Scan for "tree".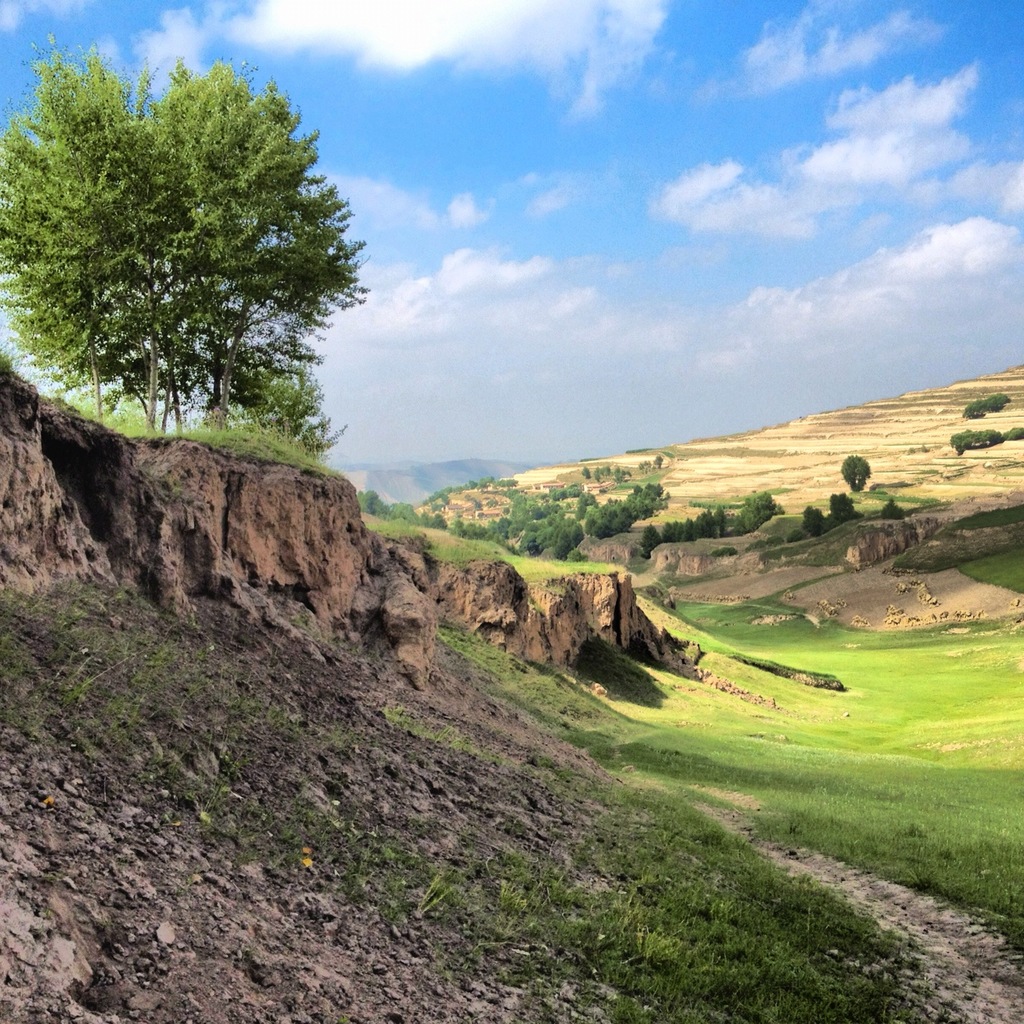
Scan result: <region>838, 456, 871, 494</region>.
